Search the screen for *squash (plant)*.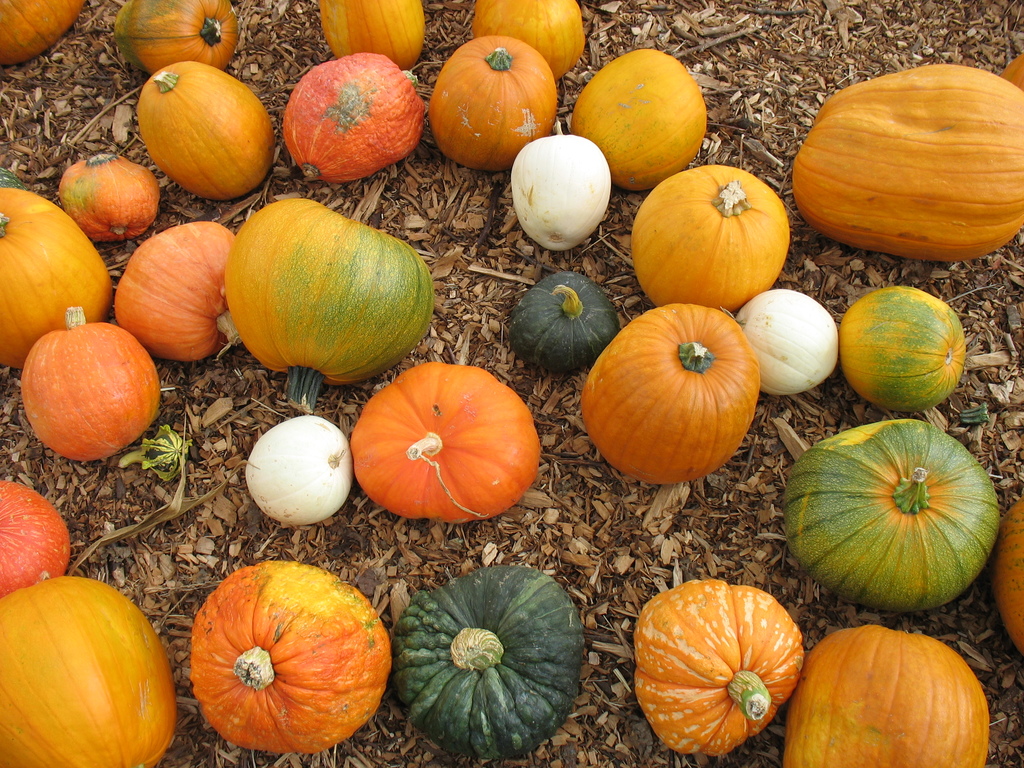
Found at locate(994, 495, 1023, 657).
